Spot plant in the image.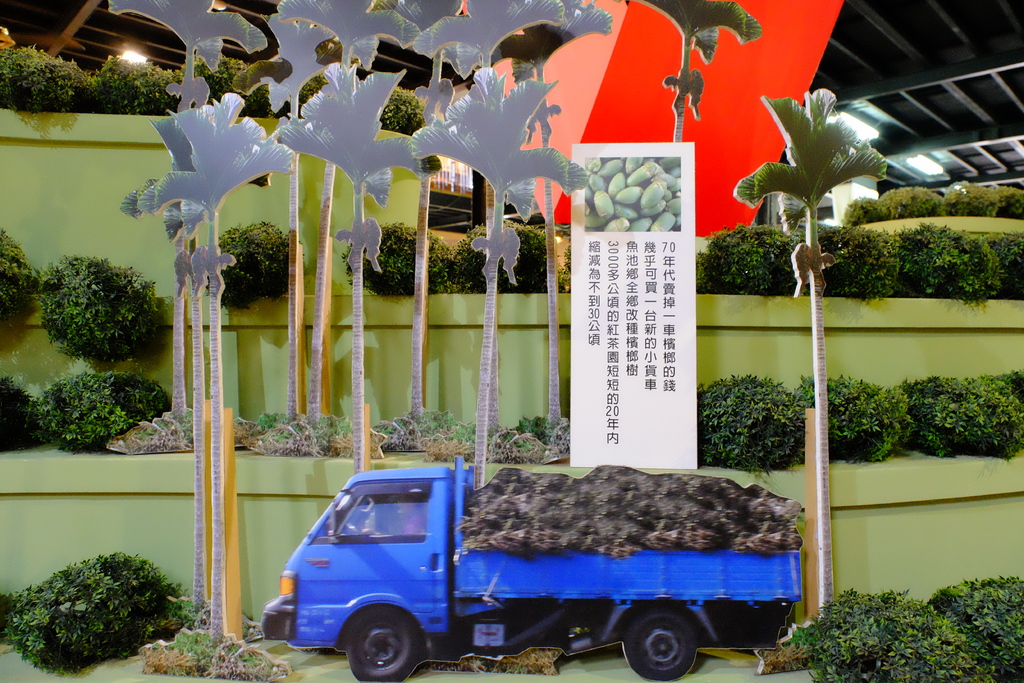
plant found at 80:52:174:122.
